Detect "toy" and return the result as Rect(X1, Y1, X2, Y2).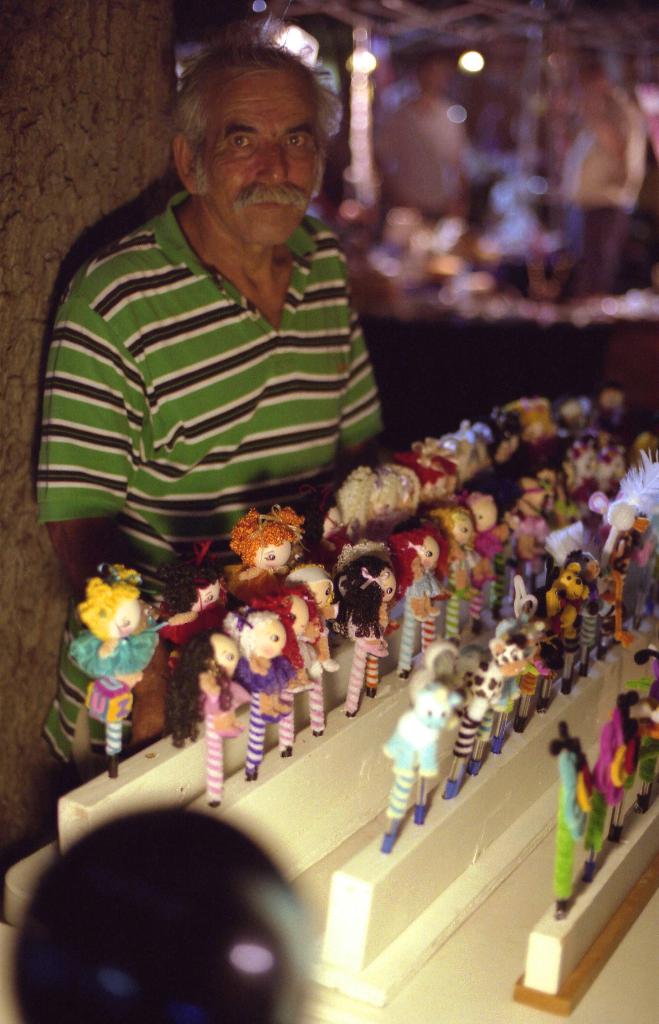
Rect(56, 563, 174, 785).
